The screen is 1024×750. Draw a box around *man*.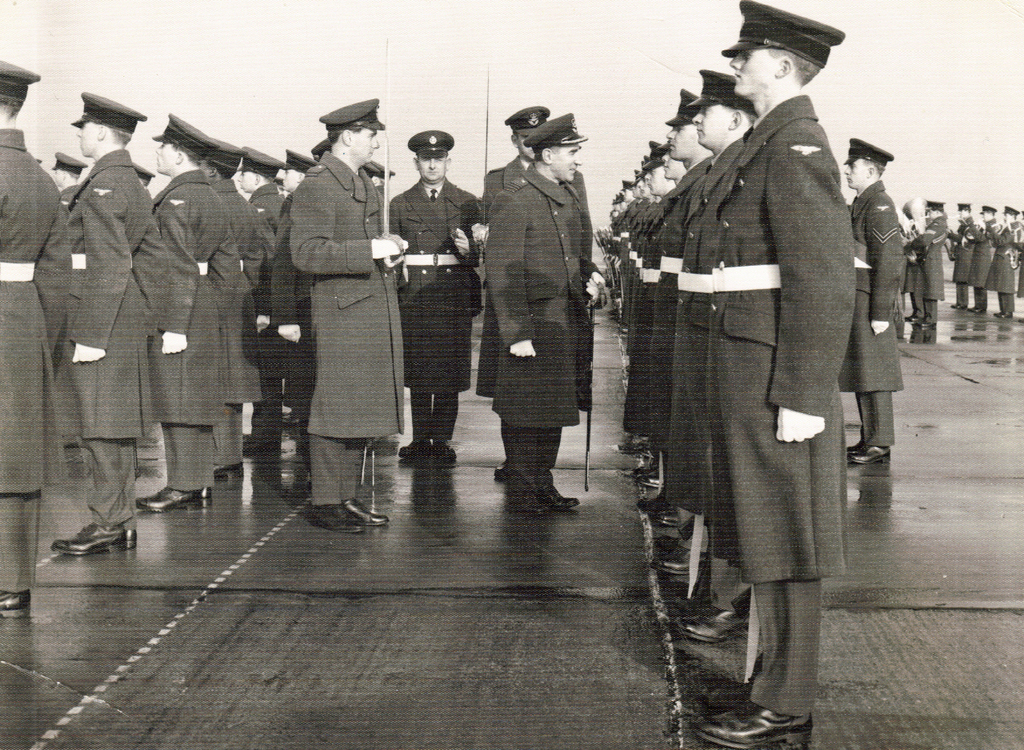
{"left": 50, "top": 155, "right": 88, "bottom": 221}.
